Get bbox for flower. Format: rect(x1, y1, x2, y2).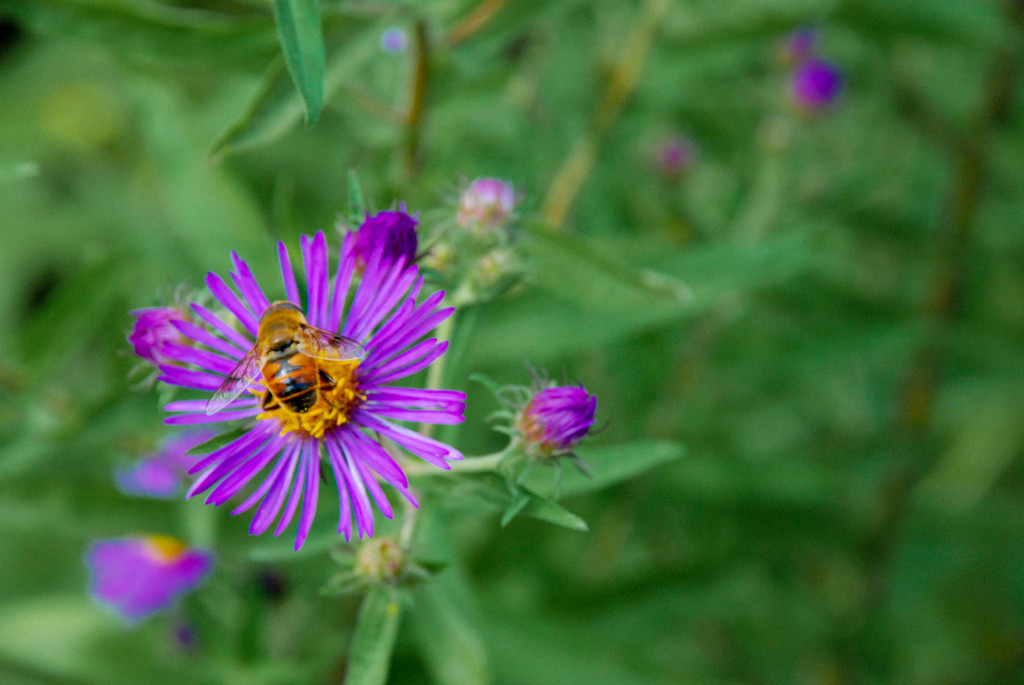
rect(125, 212, 463, 568).
